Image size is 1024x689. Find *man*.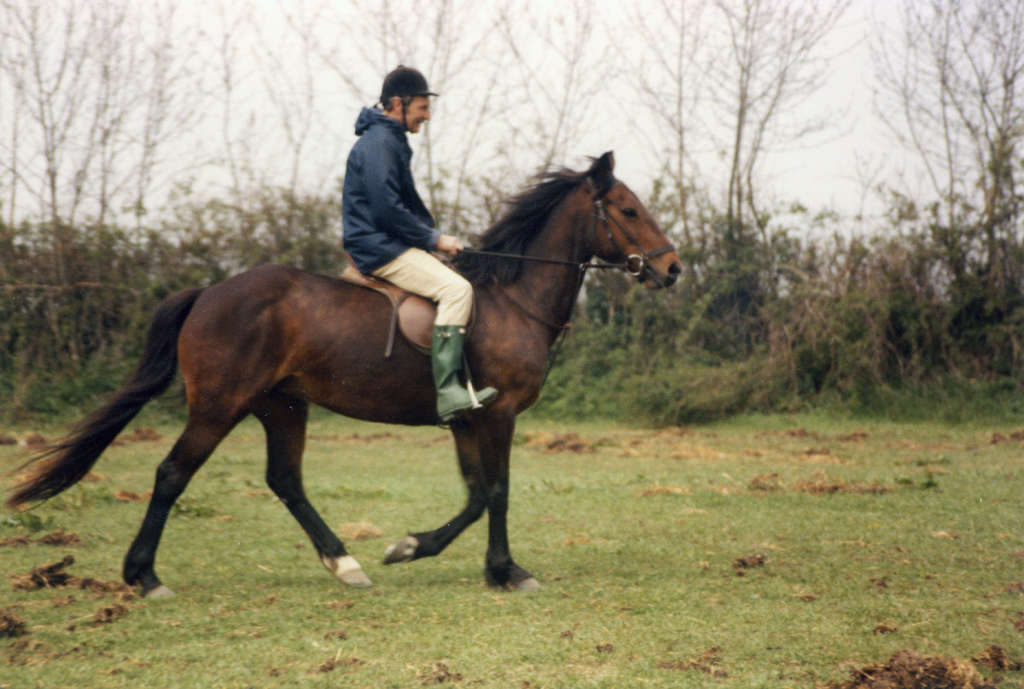
region(337, 66, 509, 426).
